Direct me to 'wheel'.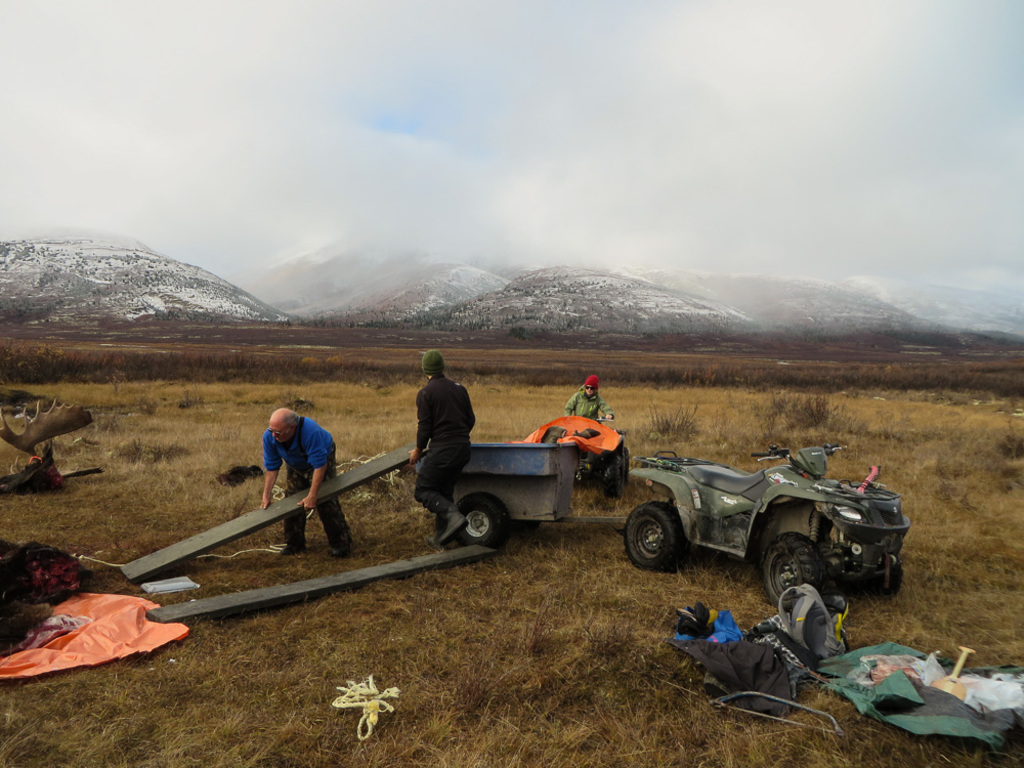
Direction: [621, 501, 687, 573].
